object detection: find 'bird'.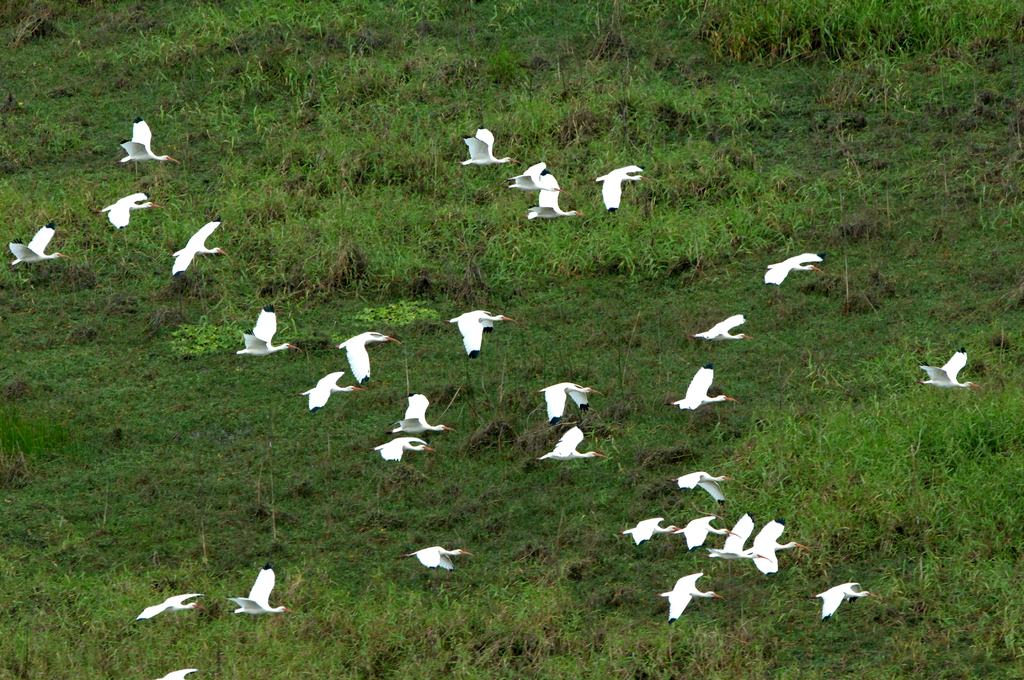
locate(457, 130, 515, 171).
